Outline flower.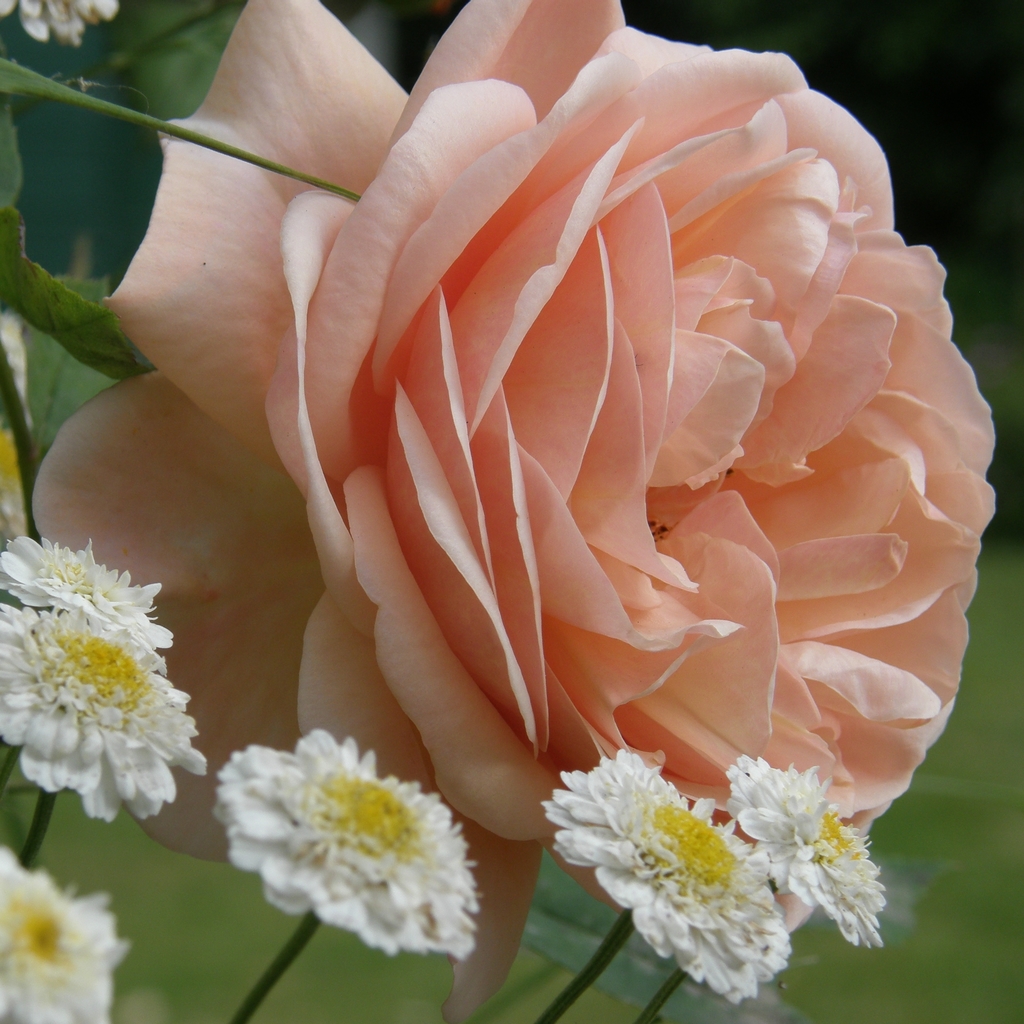
Outline: [left=30, top=0, right=1003, bottom=1021].
